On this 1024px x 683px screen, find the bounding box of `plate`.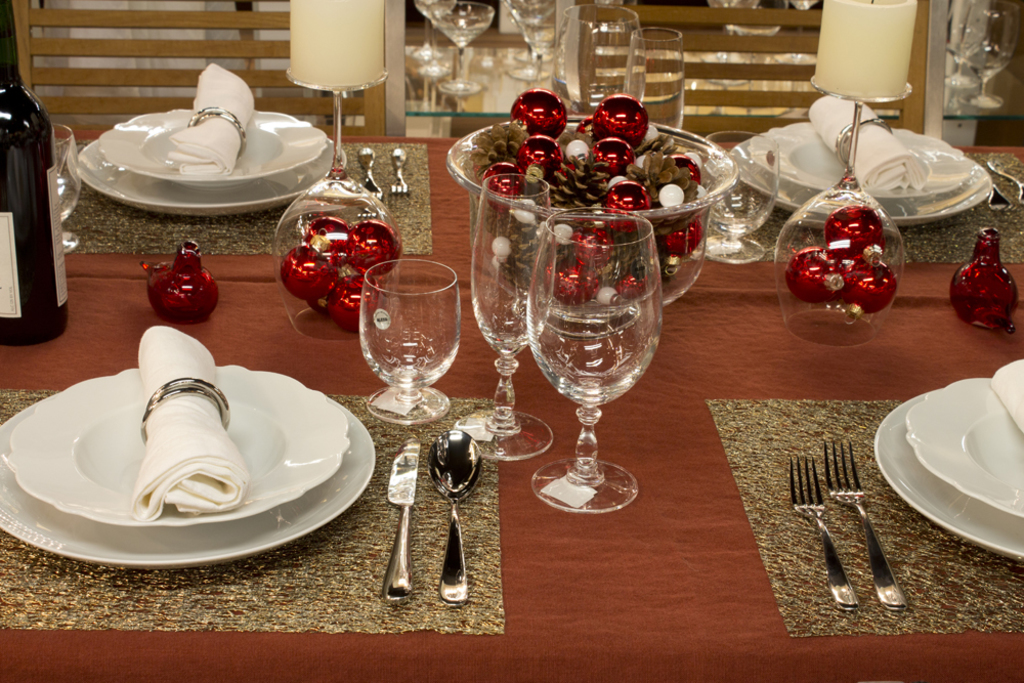
Bounding box: Rect(5, 360, 348, 524).
